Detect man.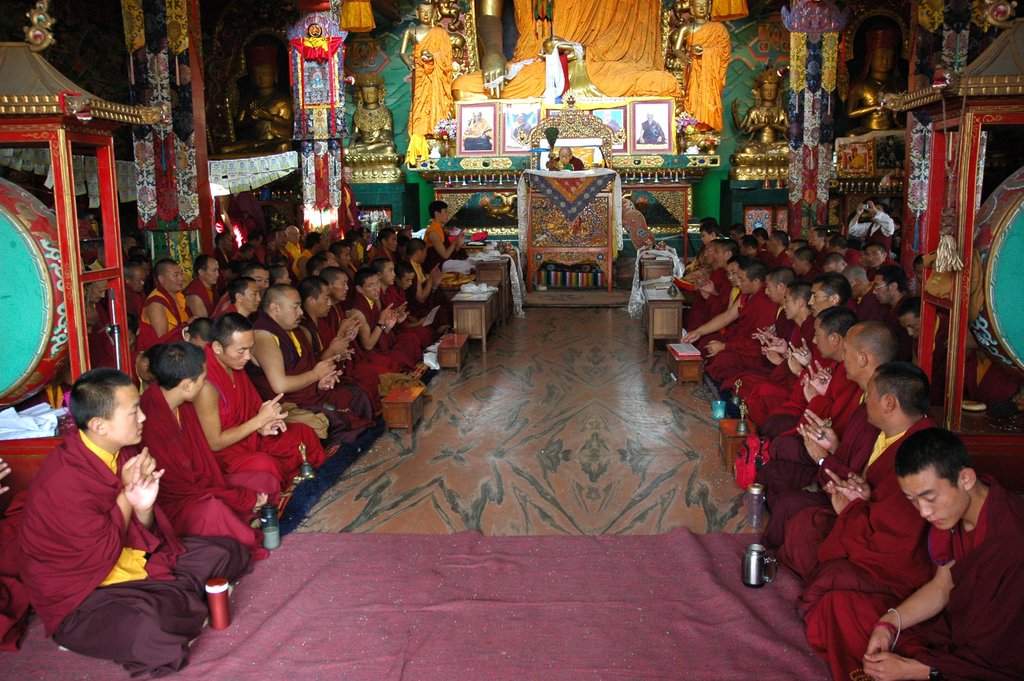
Detected at (844,29,907,138).
